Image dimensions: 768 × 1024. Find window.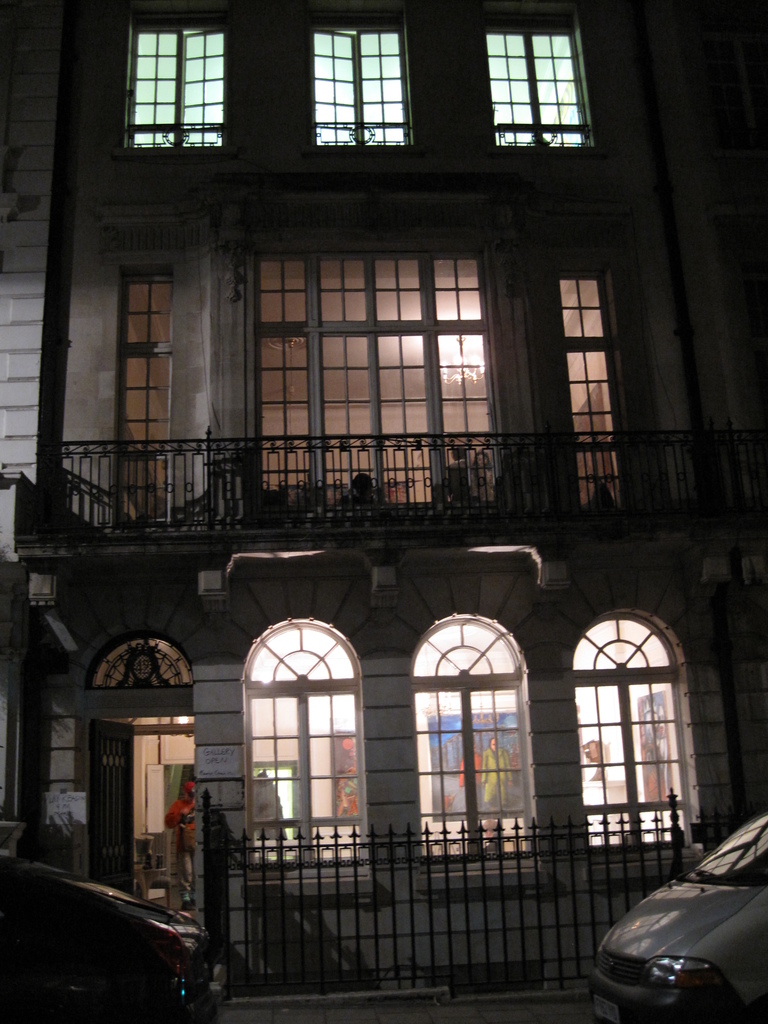
<region>237, 619, 377, 869</region>.
